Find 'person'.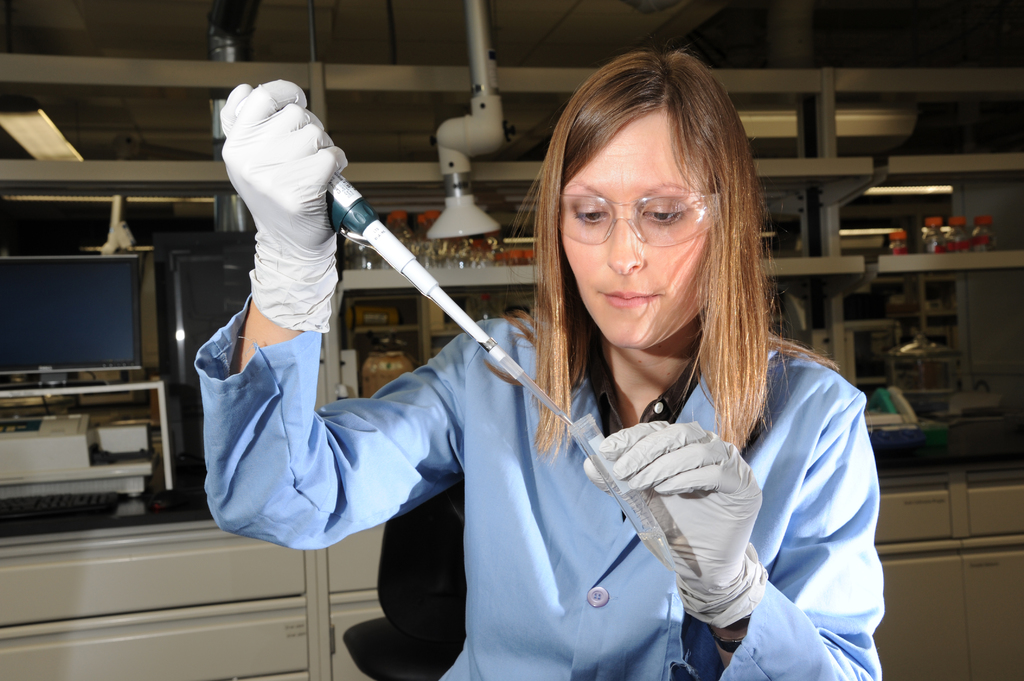
217, 52, 884, 680.
